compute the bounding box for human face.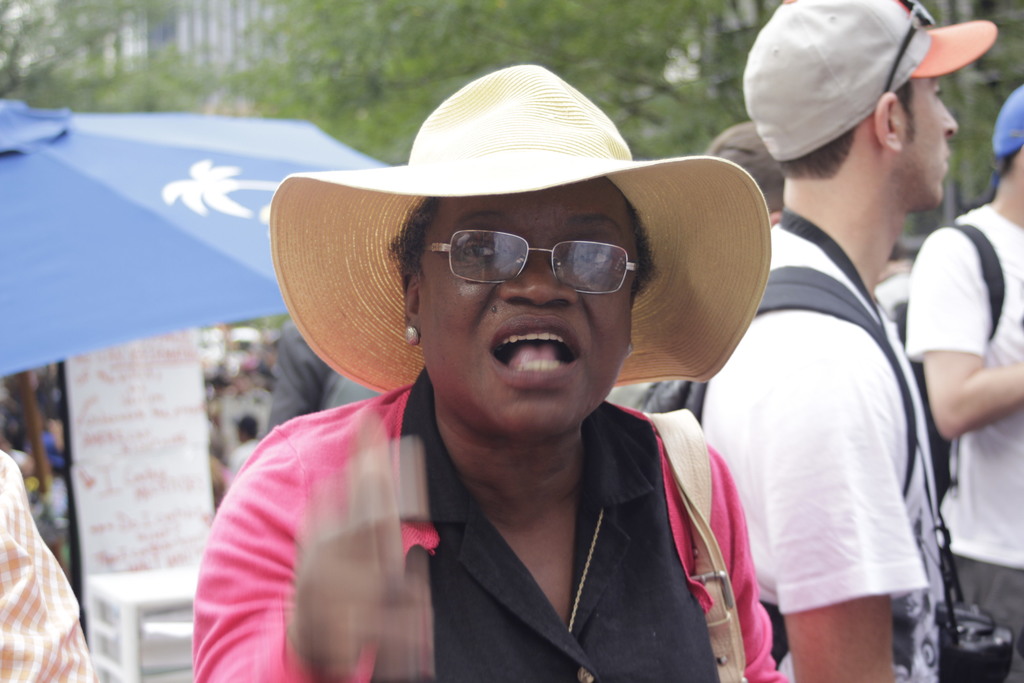
[x1=419, y1=174, x2=636, y2=431].
